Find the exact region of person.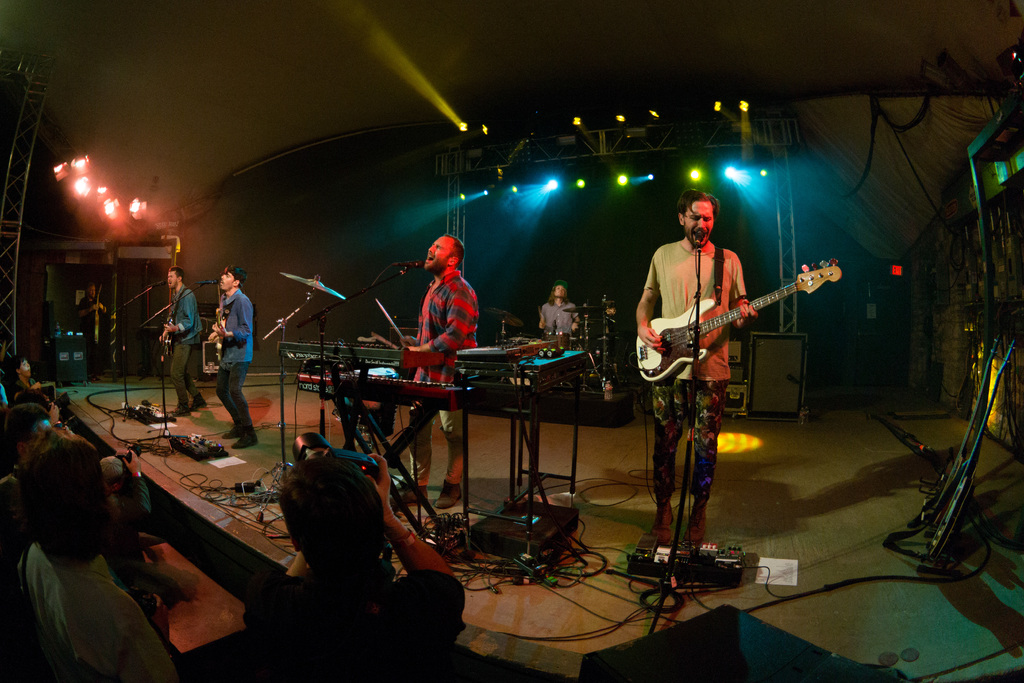
Exact region: crop(76, 276, 113, 388).
